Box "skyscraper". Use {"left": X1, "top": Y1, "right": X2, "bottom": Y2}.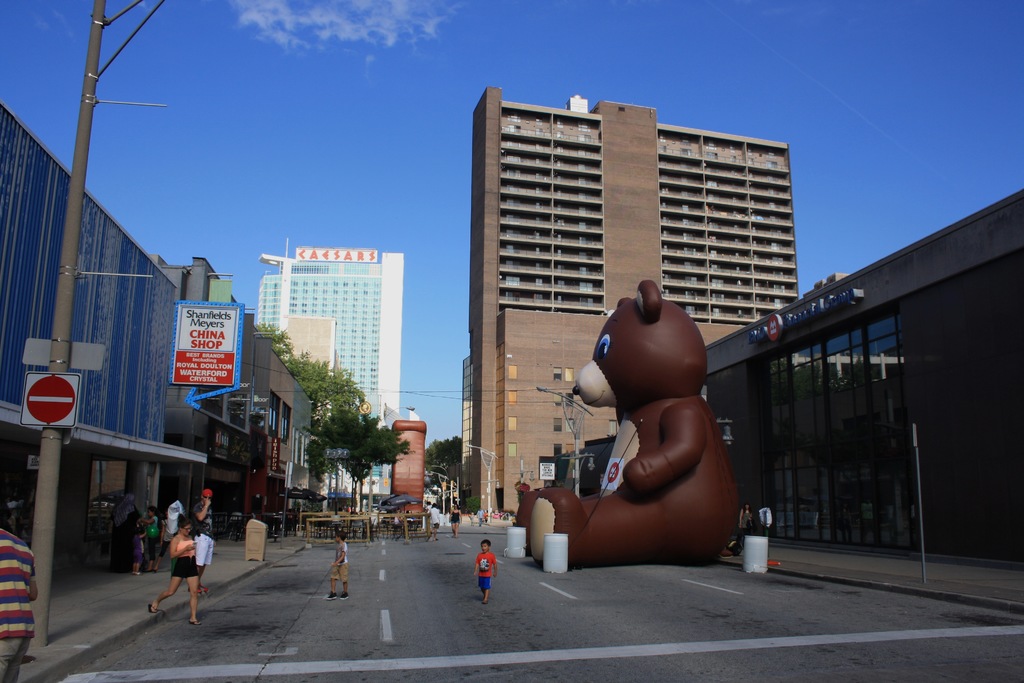
{"left": 464, "top": 86, "right": 809, "bottom": 523}.
